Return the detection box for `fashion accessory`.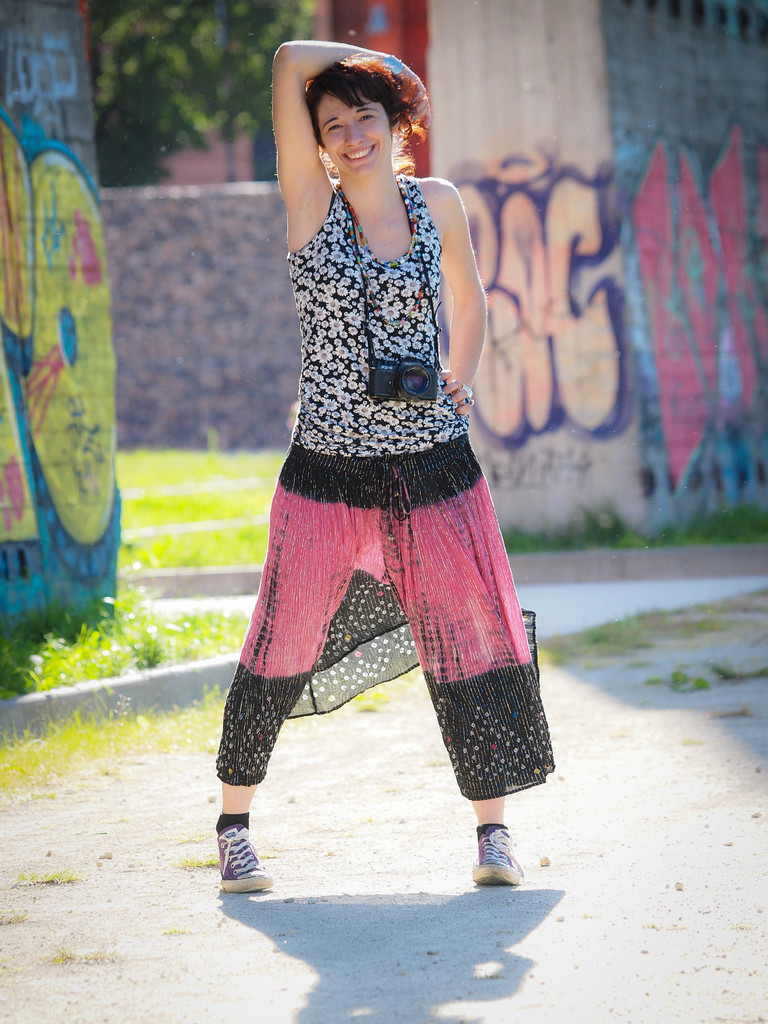
x1=220 y1=826 x2=272 y2=893.
